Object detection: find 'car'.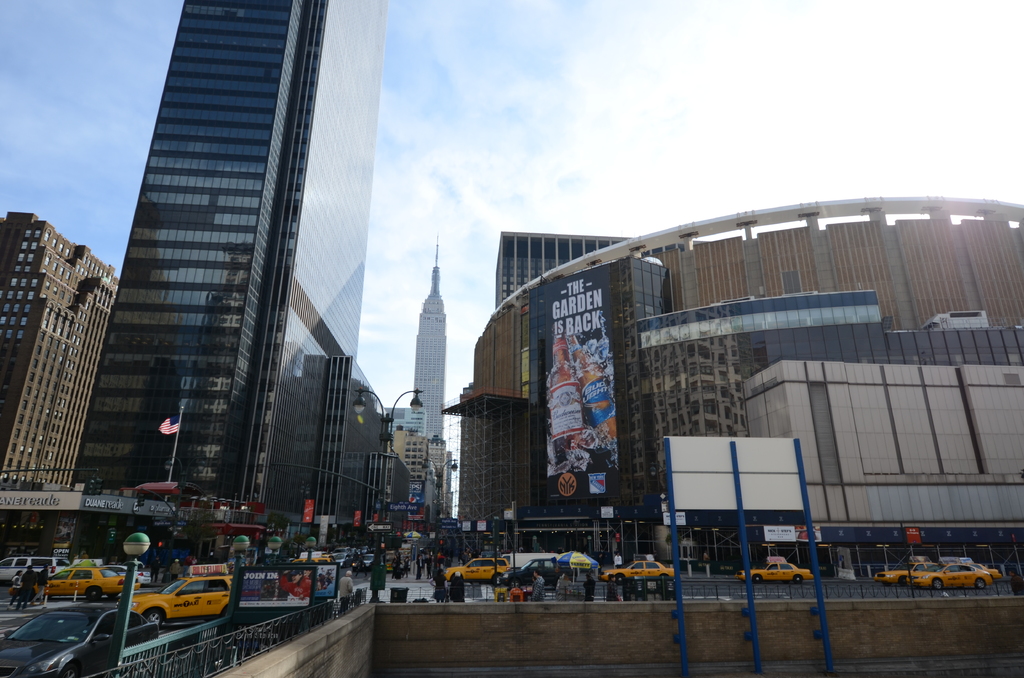
<region>915, 562, 988, 590</region>.
